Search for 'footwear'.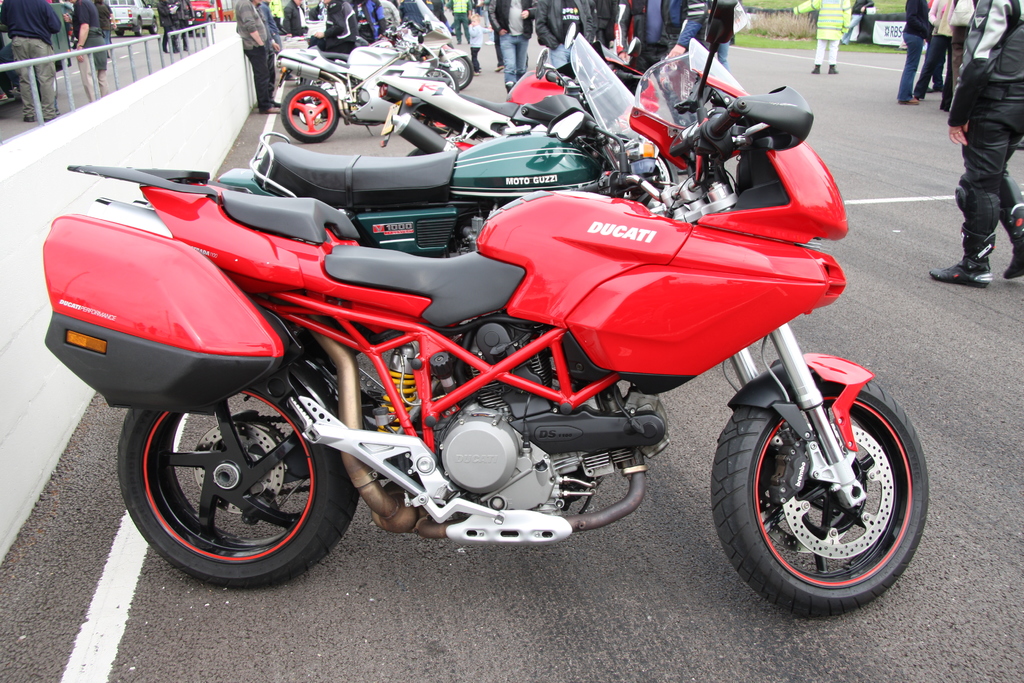
Found at BBox(925, 258, 993, 287).
